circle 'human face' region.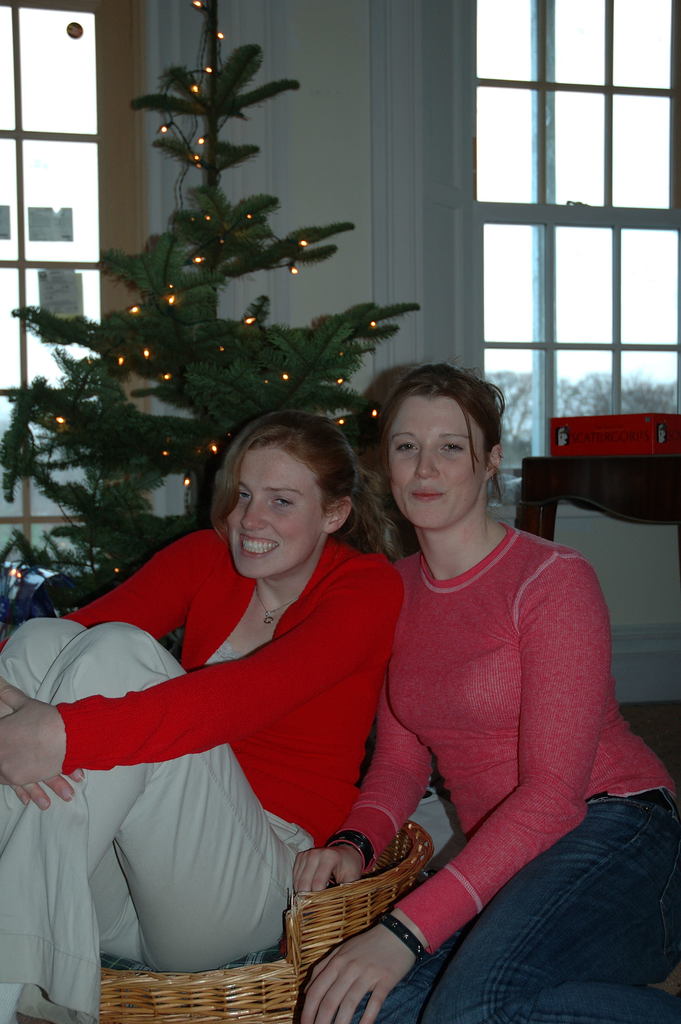
Region: {"x1": 227, "y1": 444, "x2": 322, "y2": 579}.
